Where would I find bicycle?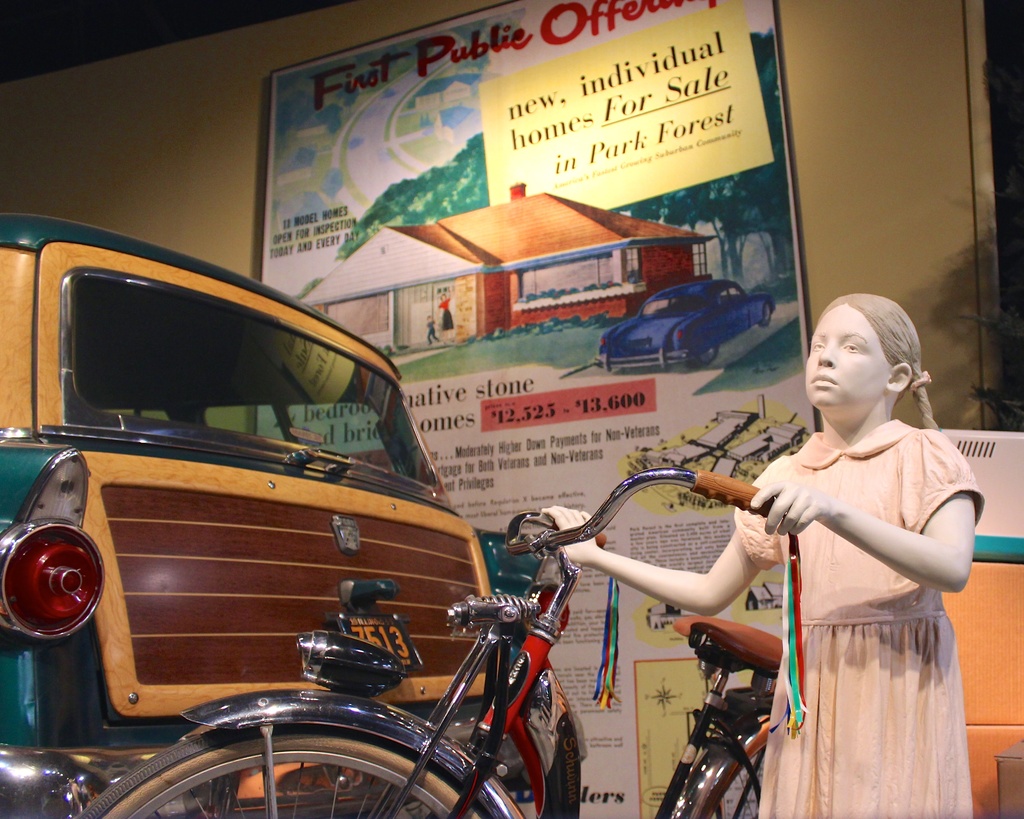
At Rect(99, 479, 761, 811).
